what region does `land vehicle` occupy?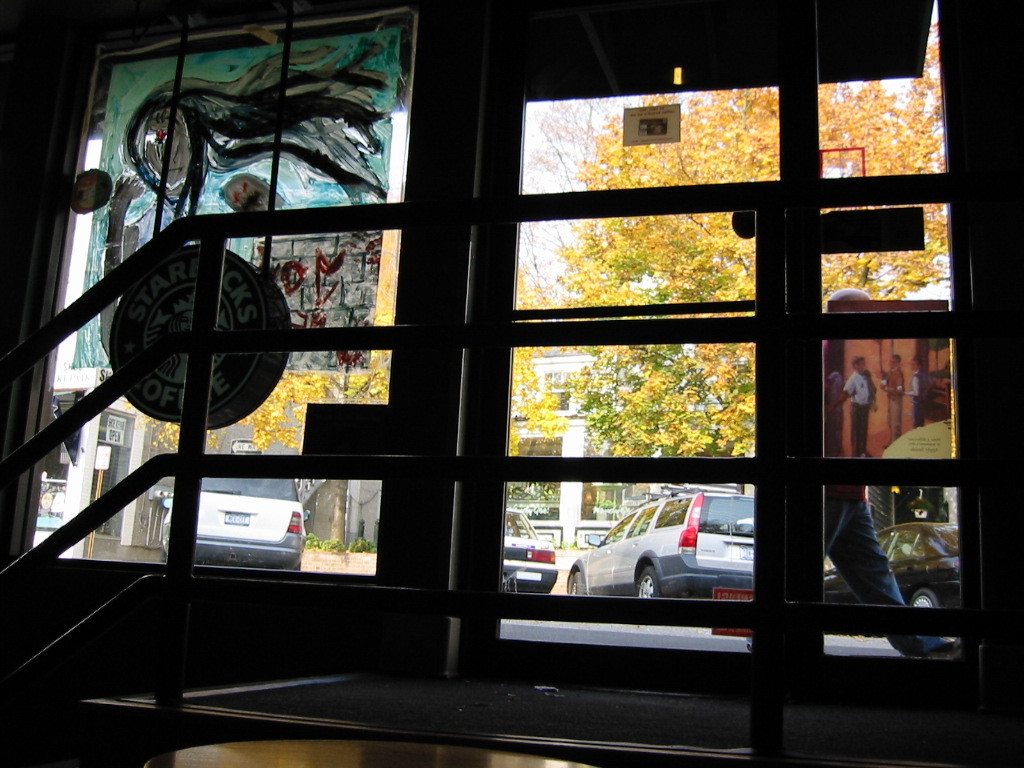
region(159, 474, 305, 573).
